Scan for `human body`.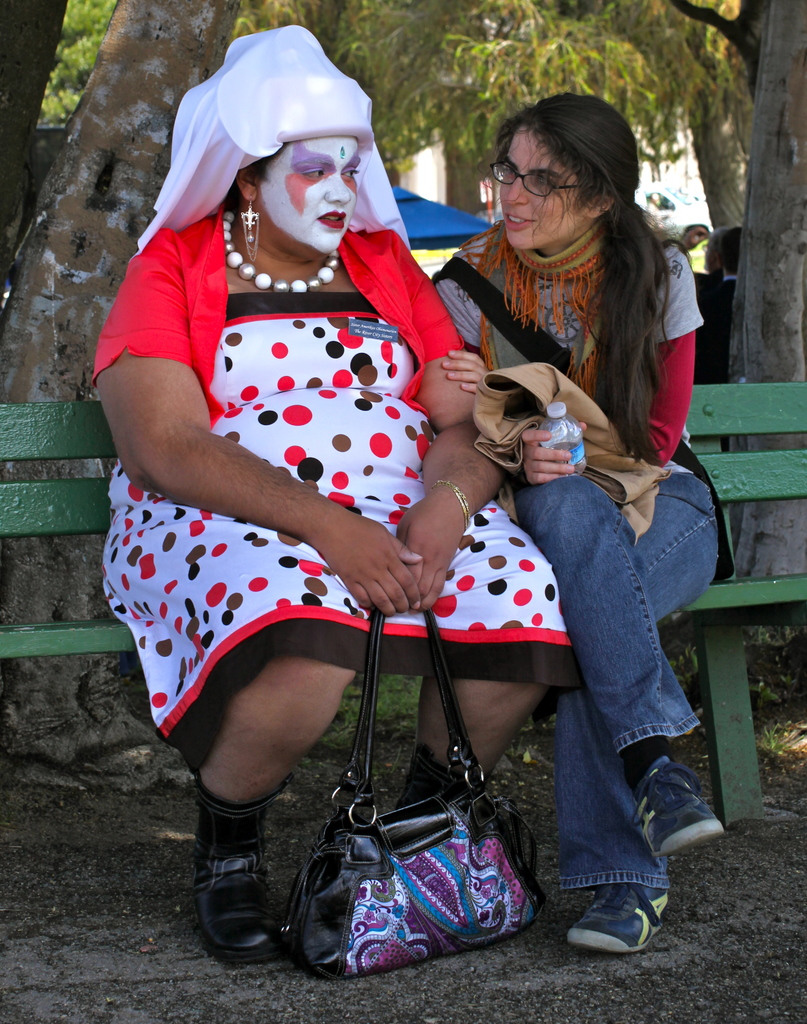
Scan result: {"x1": 430, "y1": 94, "x2": 723, "y2": 958}.
